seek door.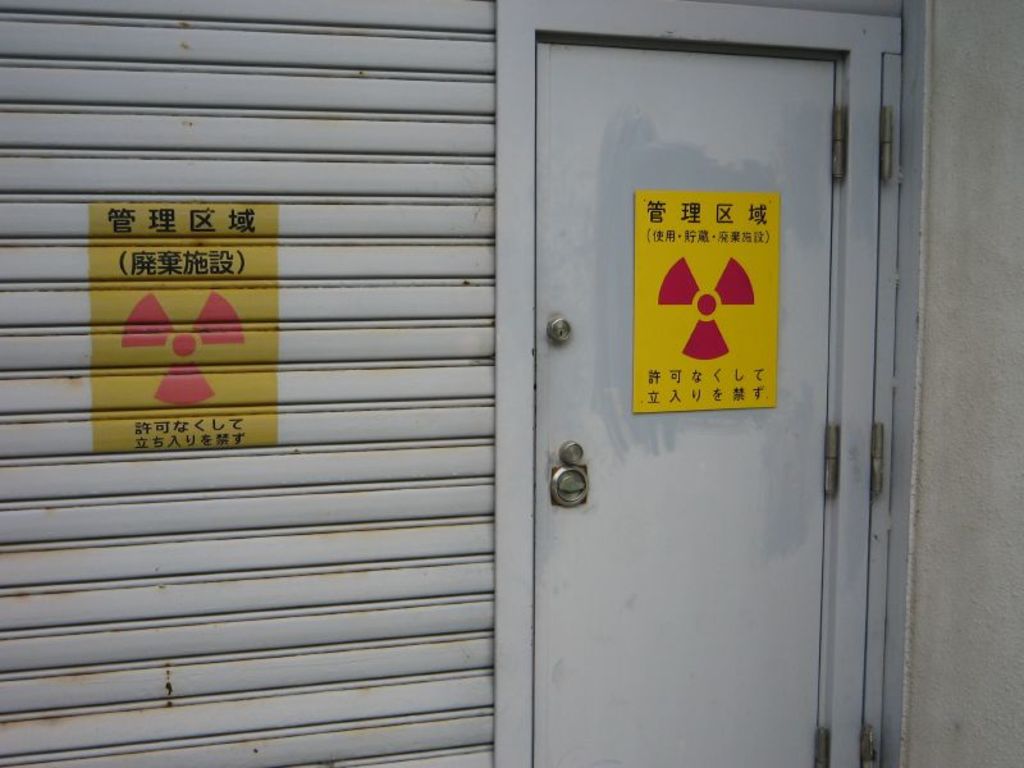
box(534, 35, 833, 765).
